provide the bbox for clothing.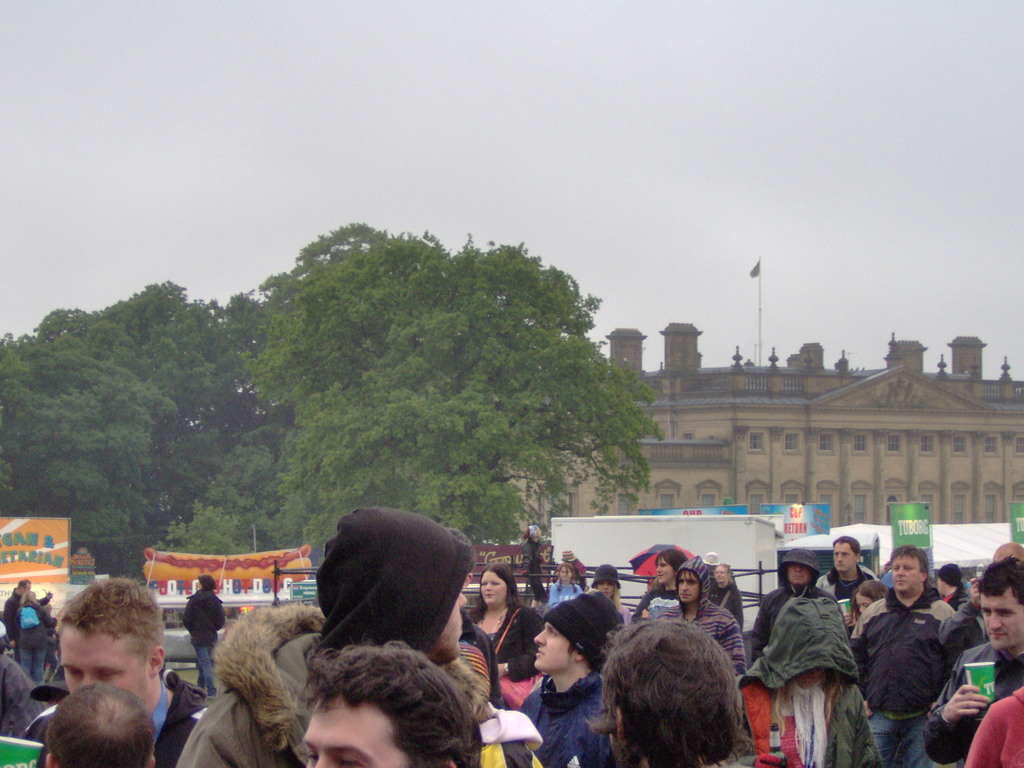
left=172, top=600, right=483, bottom=767.
